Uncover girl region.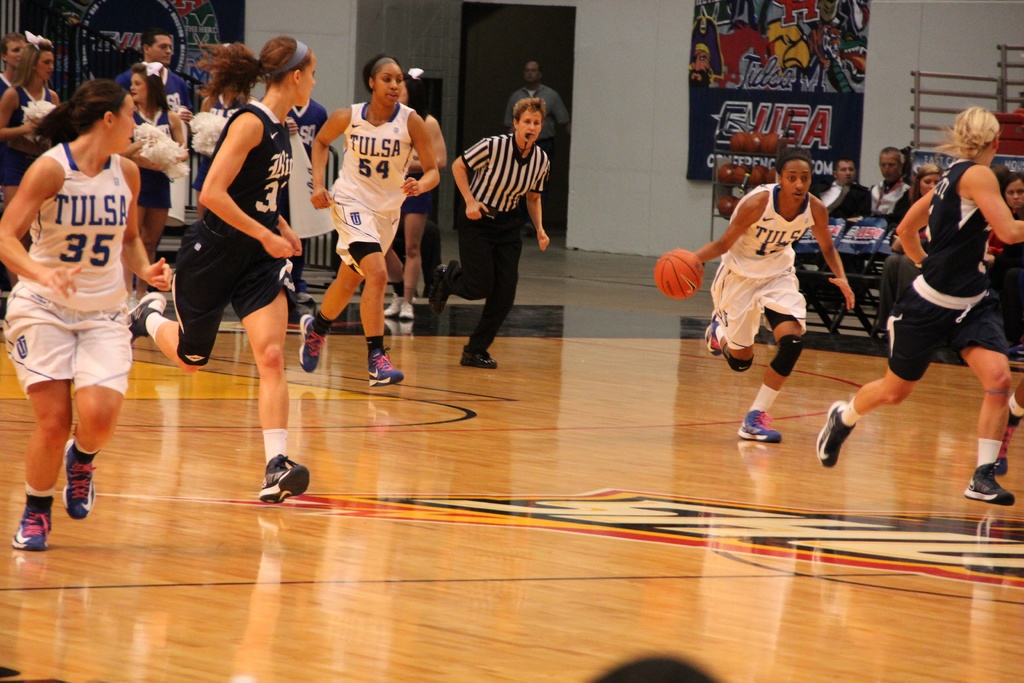
Uncovered: box=[0, 26, 68, 288].
